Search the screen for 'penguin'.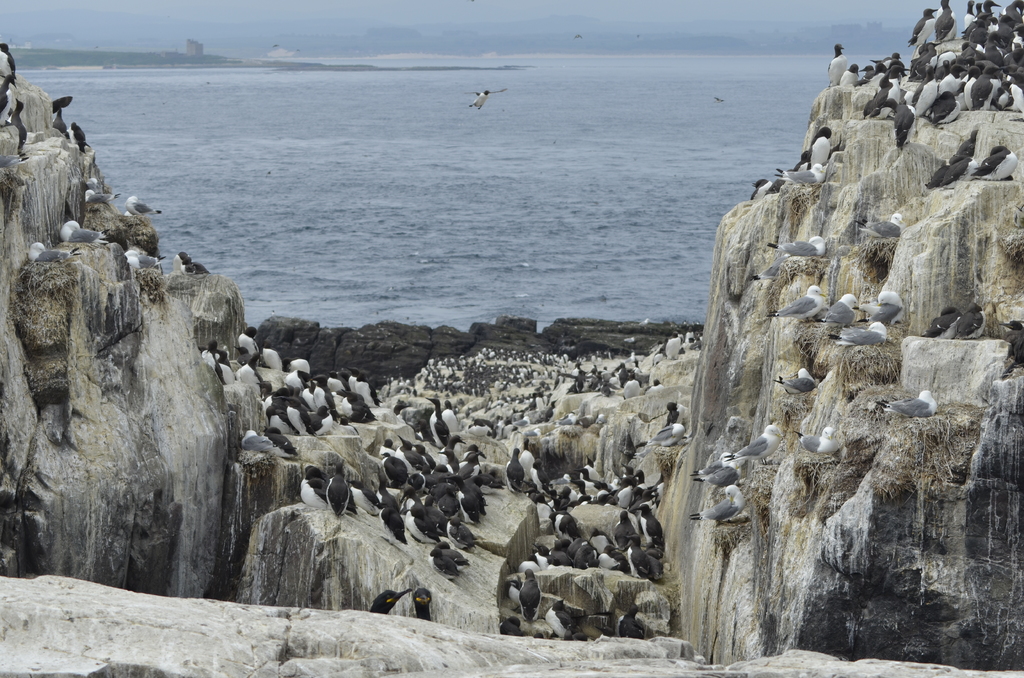
Found at 594:542:620:576.
